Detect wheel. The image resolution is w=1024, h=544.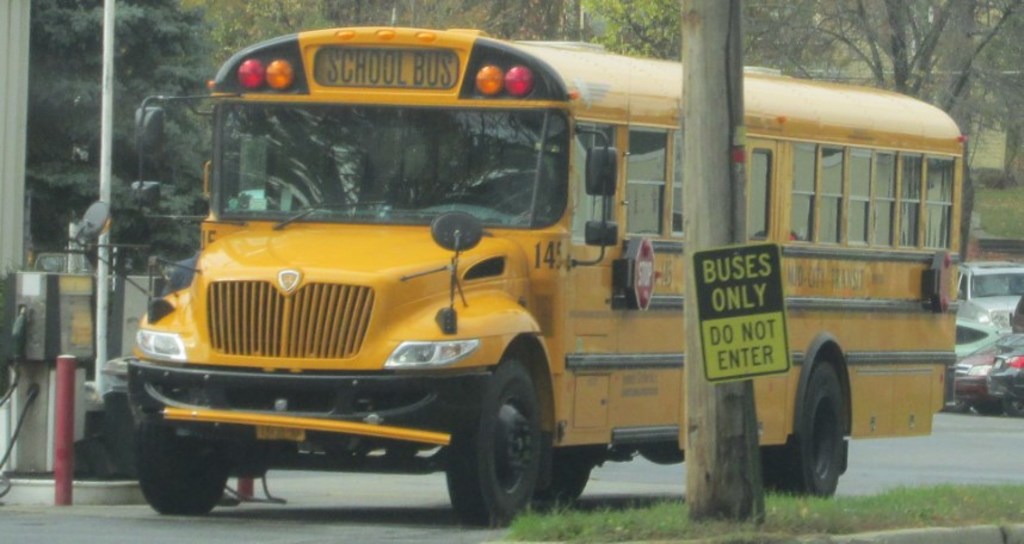
455, 356, 551, 514.
